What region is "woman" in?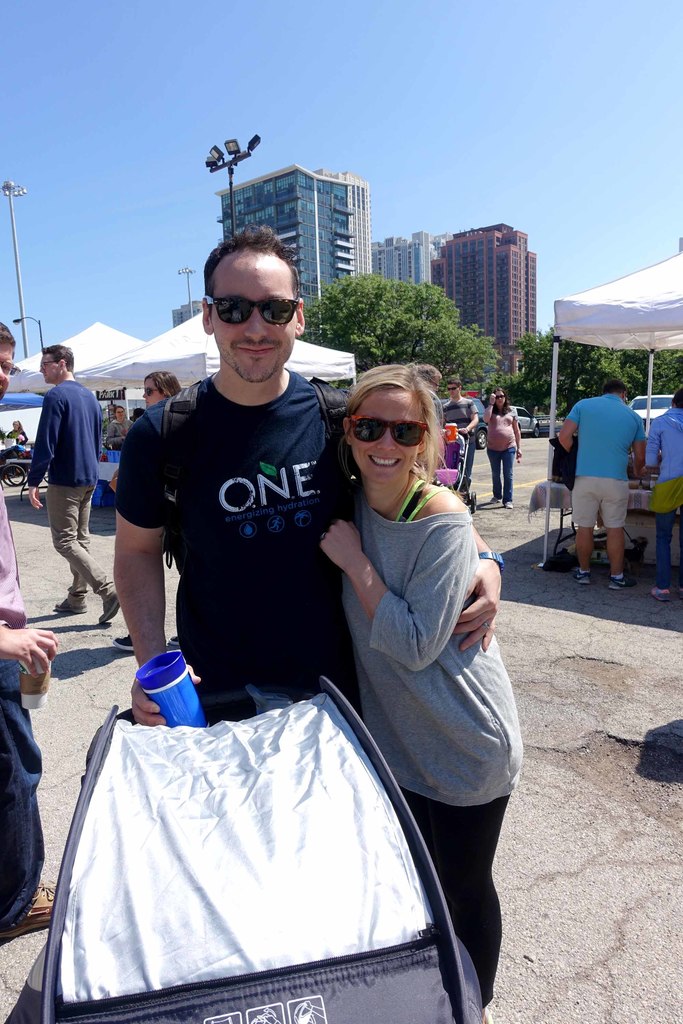
(x1=108, y1=404, x2=136, y2=445).
